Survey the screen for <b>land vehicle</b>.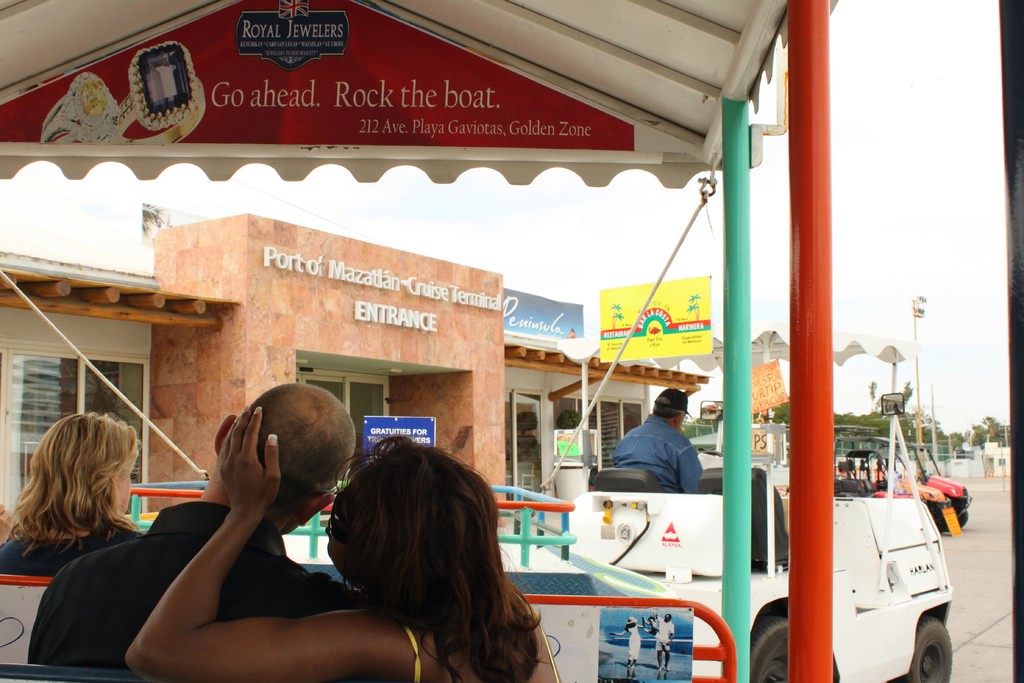
Survey found: l=564, t=416, r=956, b=682.
